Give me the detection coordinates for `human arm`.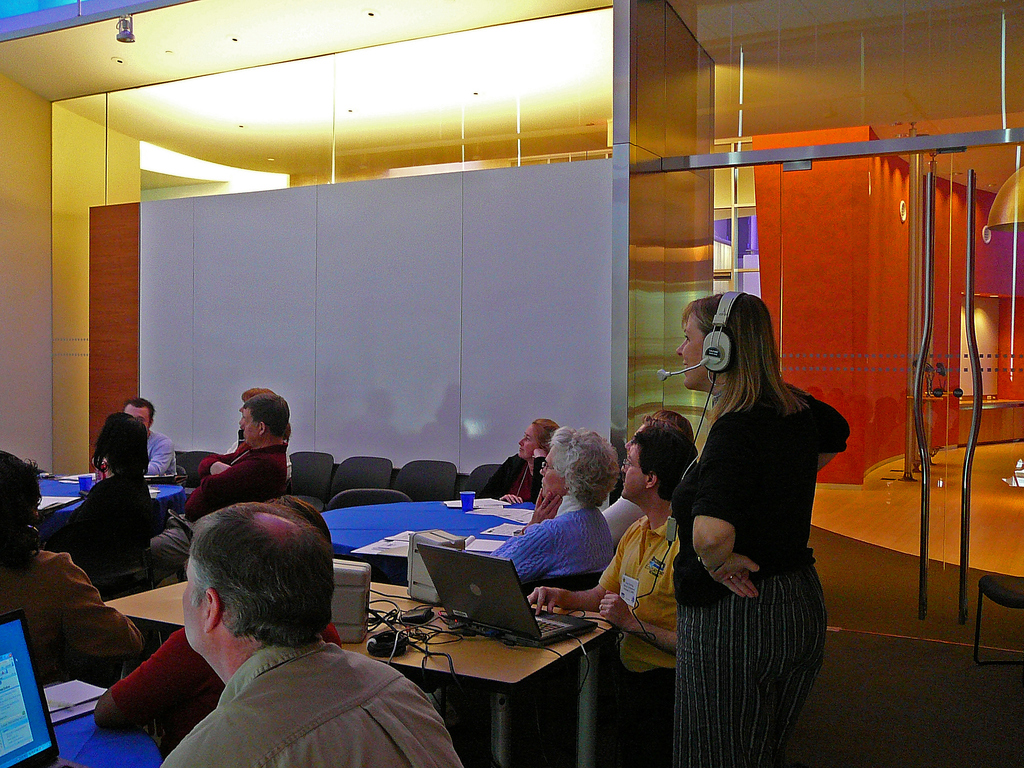
rect(181, 464, 250, 521).
